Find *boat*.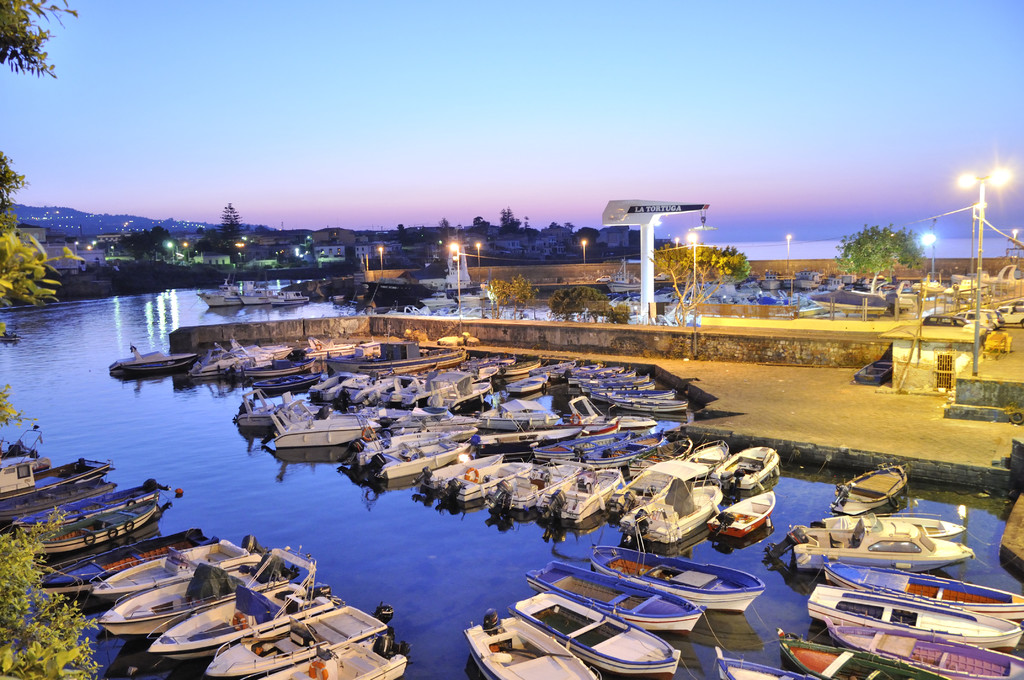
box=[303, 336, 360, 359].
